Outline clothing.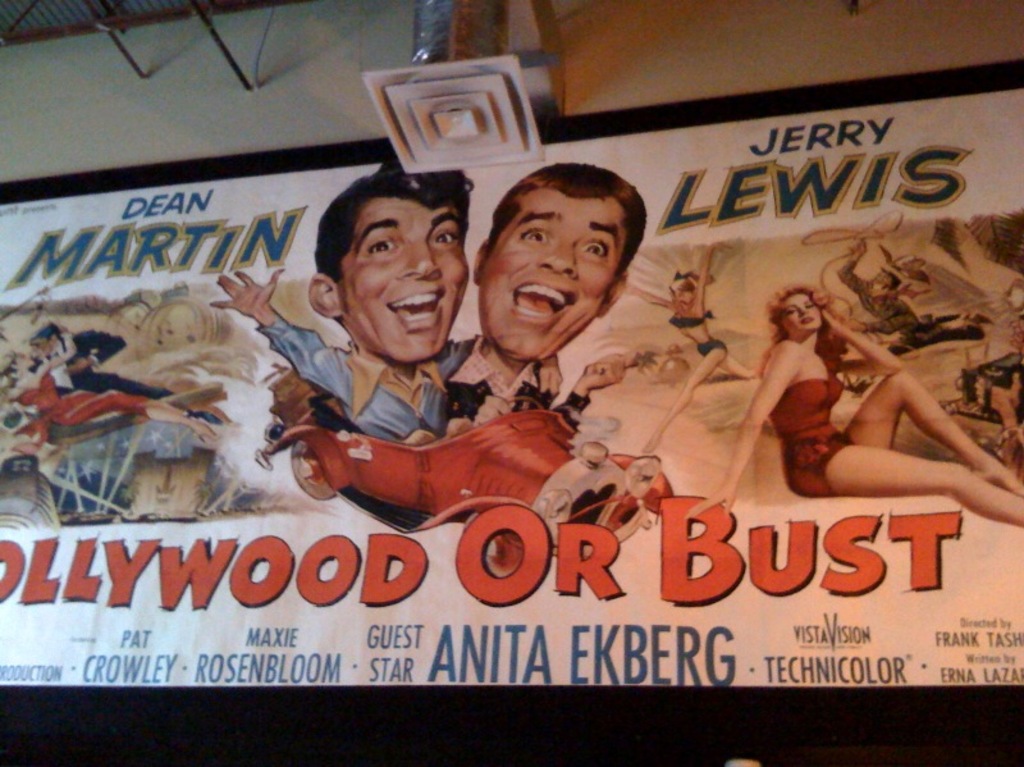
Outline: 443, 334, 585, 433.
